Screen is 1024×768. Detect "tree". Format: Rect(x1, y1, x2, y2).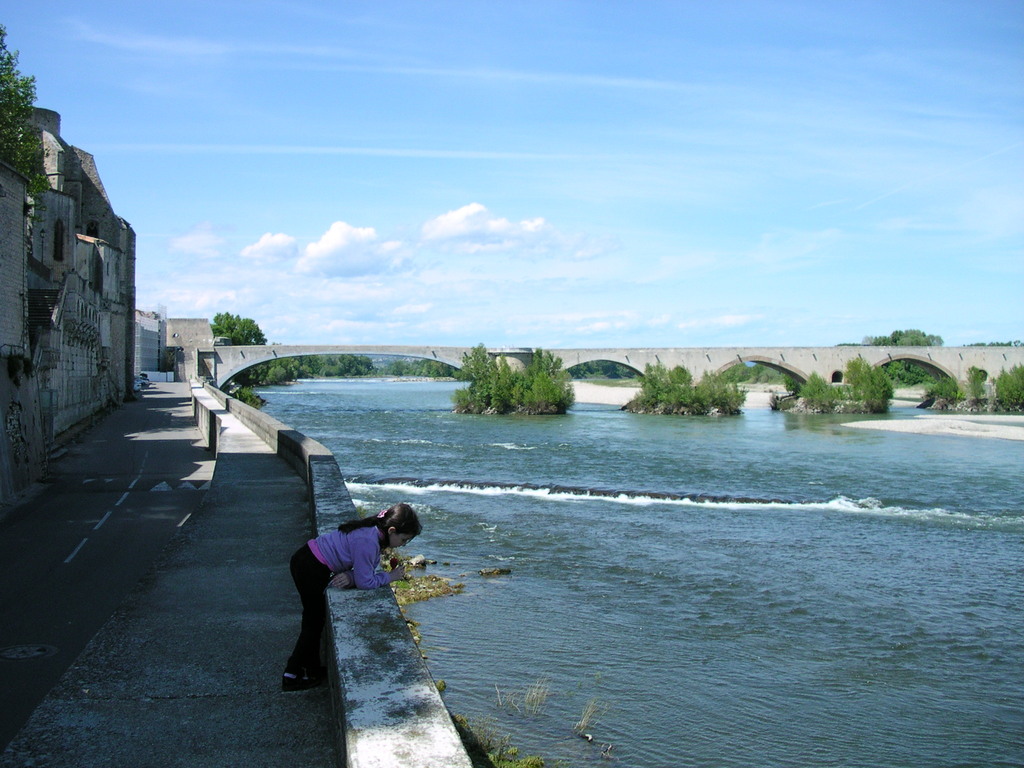
Rect(492, 352, 536, 413).
